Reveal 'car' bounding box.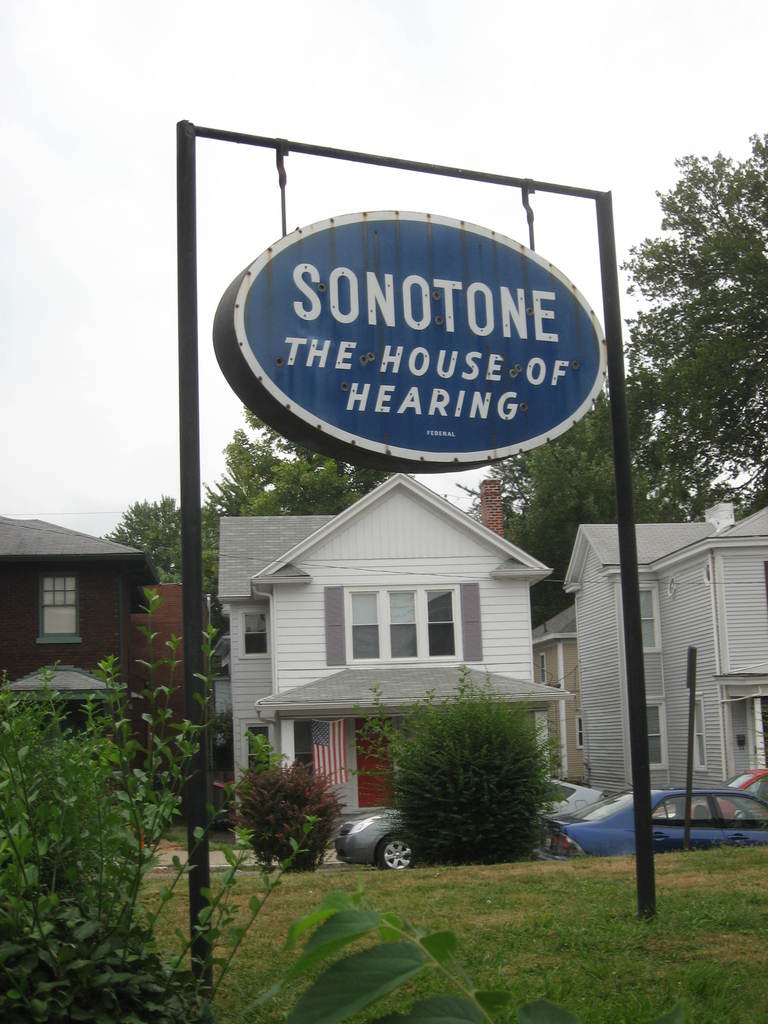
Revealed: 334/803/427/876.
